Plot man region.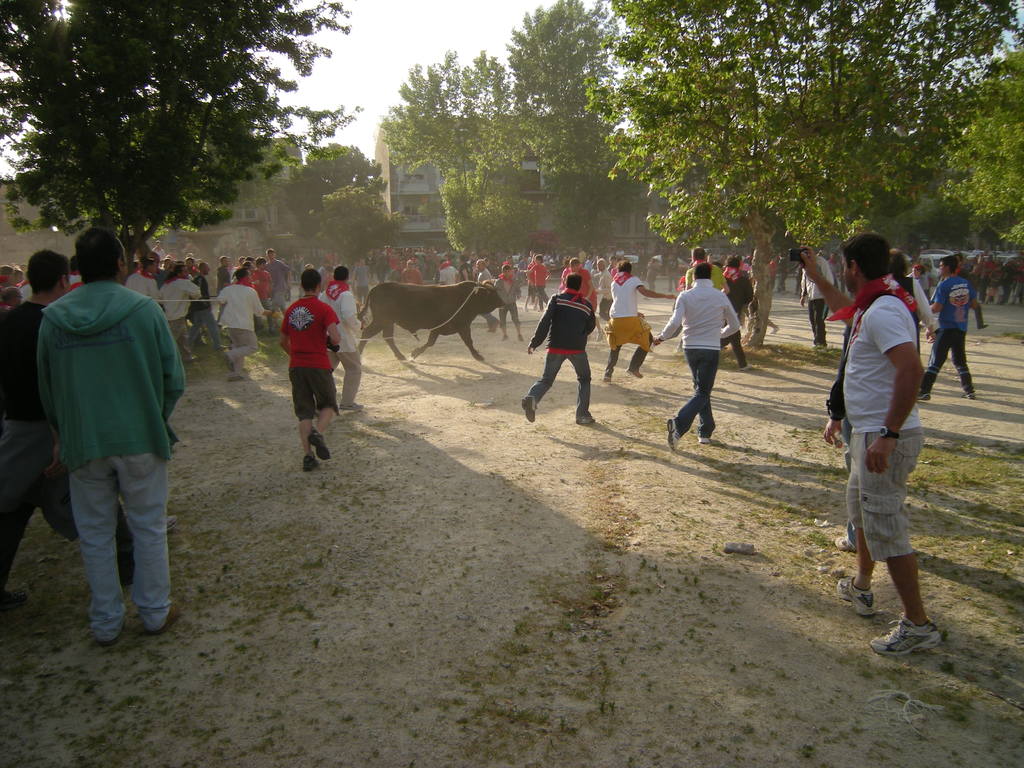
Plotted at select_region(150, 241, 168, 262).
